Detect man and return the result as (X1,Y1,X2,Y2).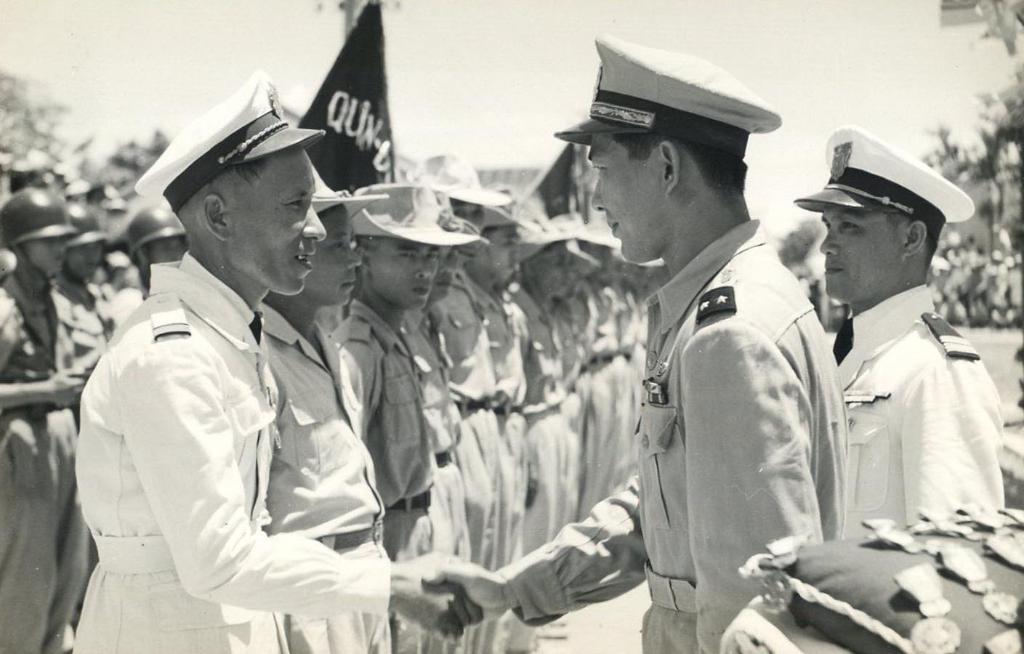
(82,76,392,653).
